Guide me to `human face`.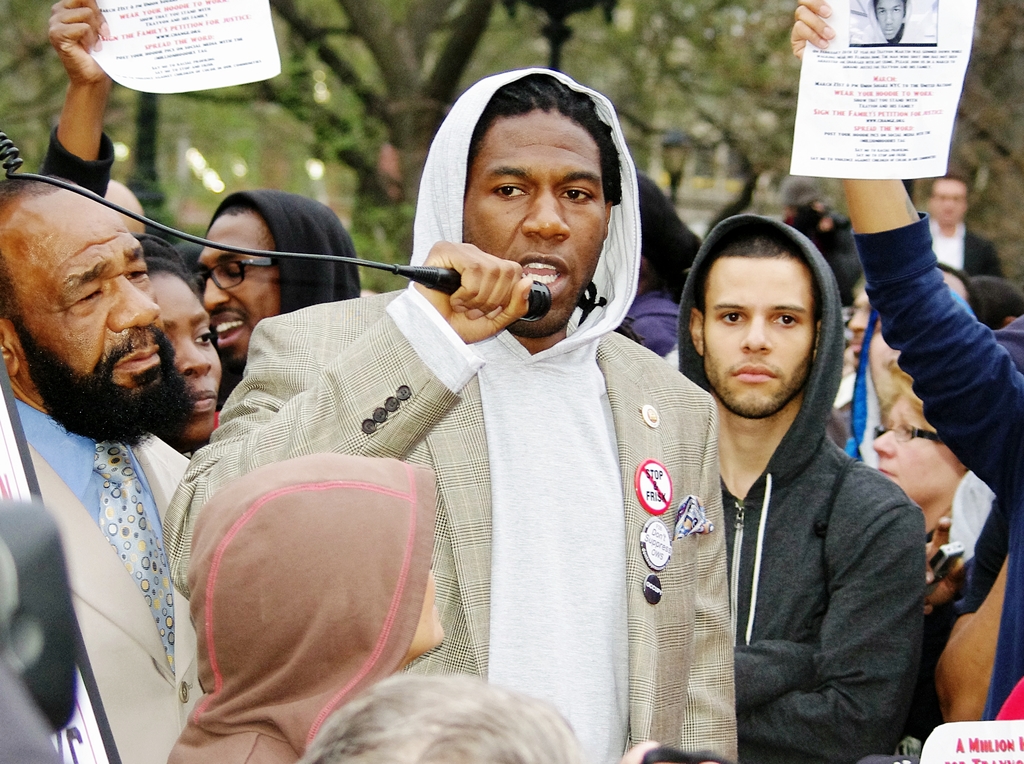
Guidance: (x1=196, y1=211, x2=279, y2=361).
